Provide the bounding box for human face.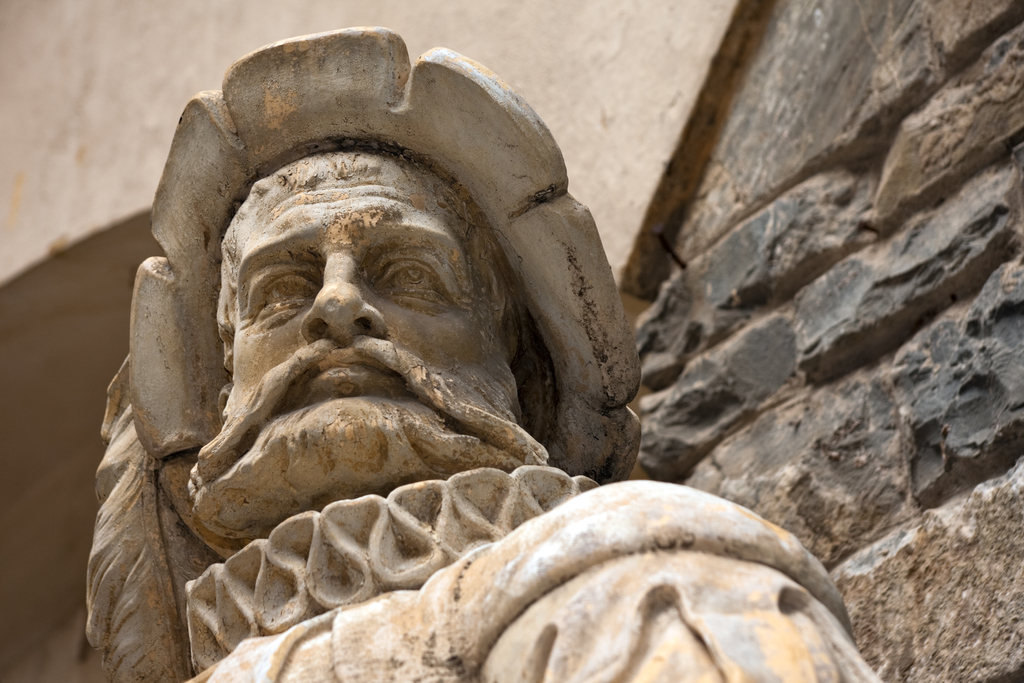
bbox(229, 160, 486, 404).
